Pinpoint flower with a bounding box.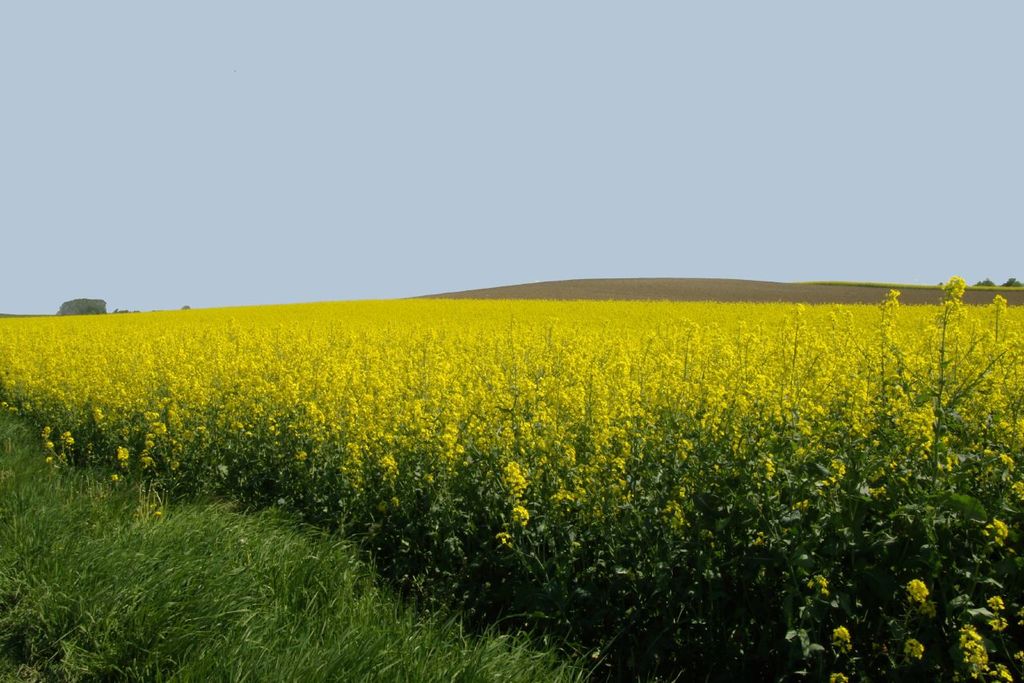
982:589:1022:634.
